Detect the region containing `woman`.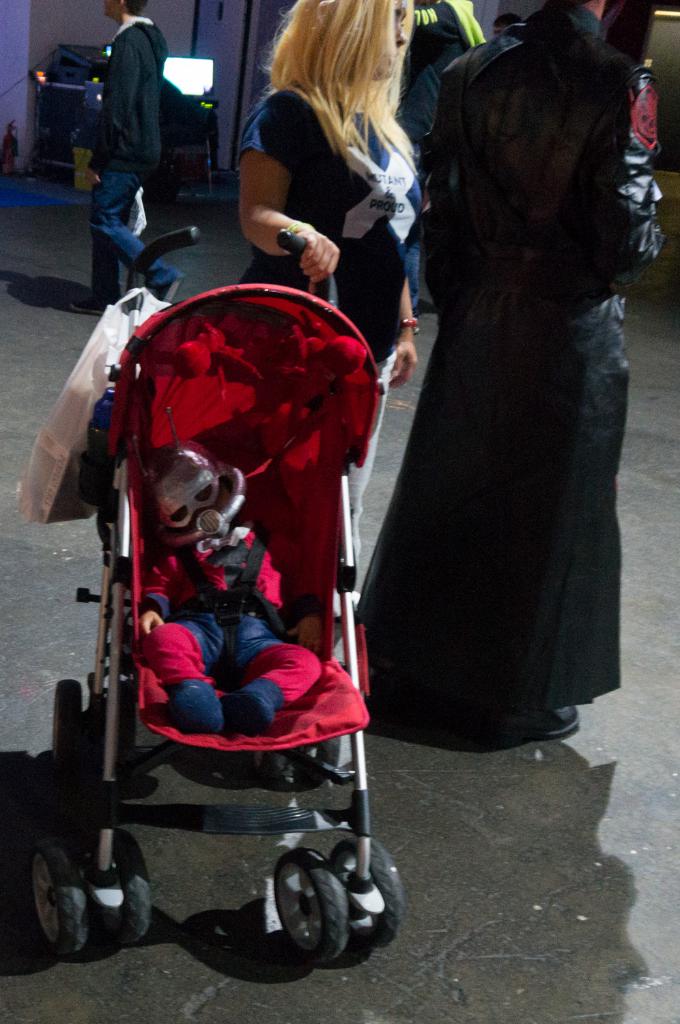
{"left": 236, "top": 0, "right": 423, "bottom": 618}.
